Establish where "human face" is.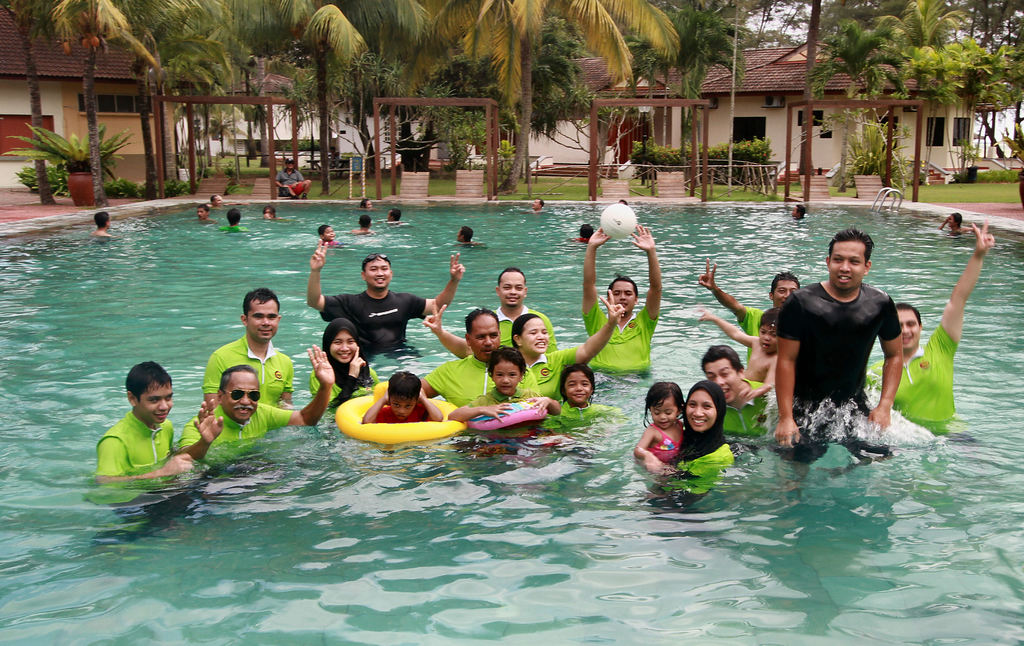
Established at BBox(897, 307, 921, 354).
